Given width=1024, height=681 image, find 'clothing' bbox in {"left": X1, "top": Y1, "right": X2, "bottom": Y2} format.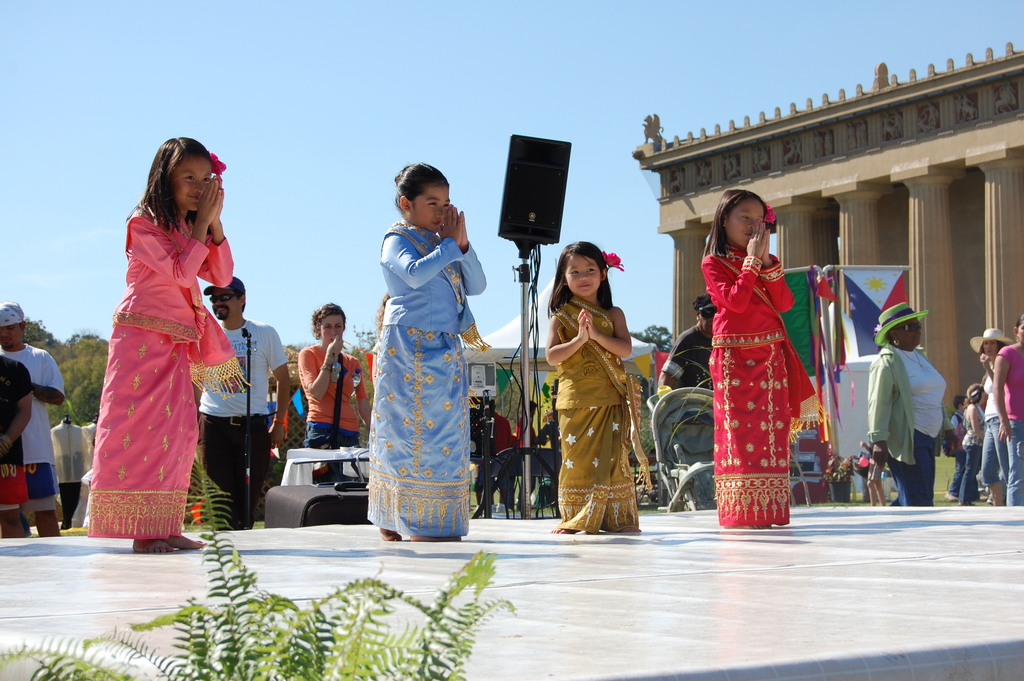
{"left": 998, "top": 345, "right": 1023, "bottom": 506}.
